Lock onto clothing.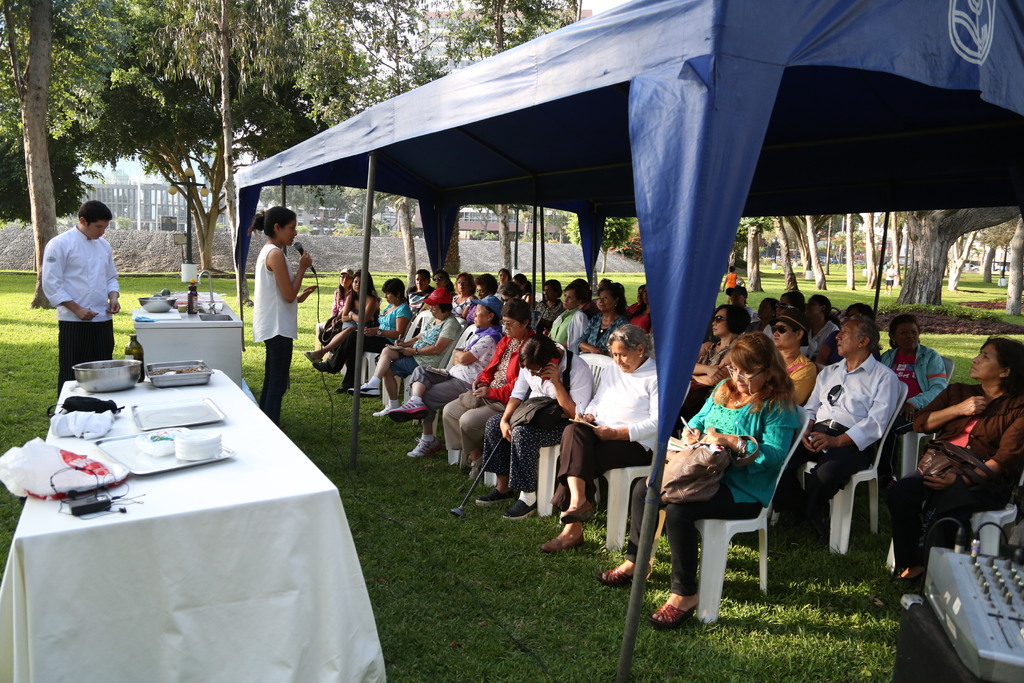
Locked: {"left": 326, "top": 297, "right": 412, "bottom": 386}.
